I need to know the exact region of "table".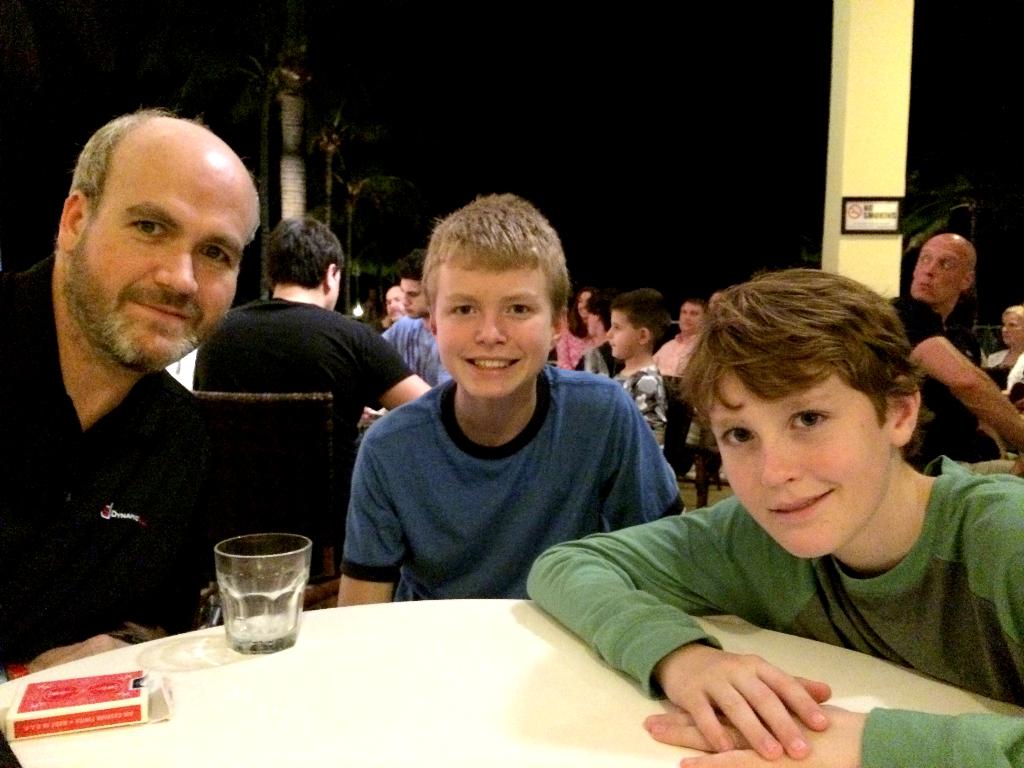
Region: bbox(0, 600, 1023, 767).
